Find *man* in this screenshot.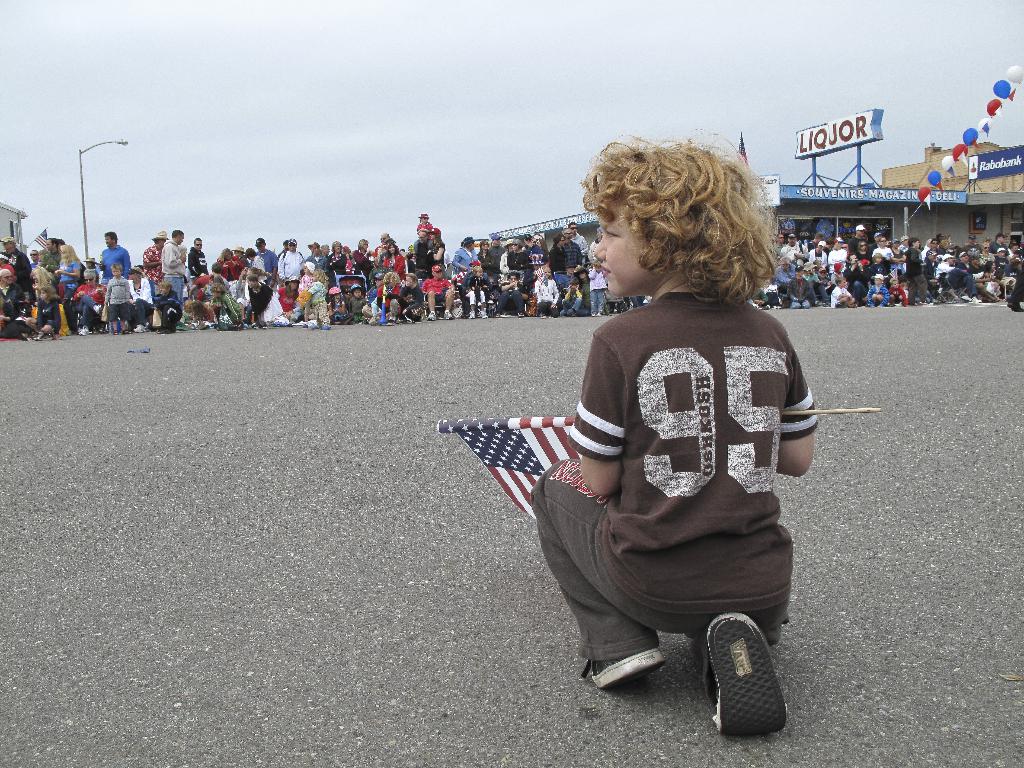
The bounding box for *man* is (3, 236, 31, 308).
